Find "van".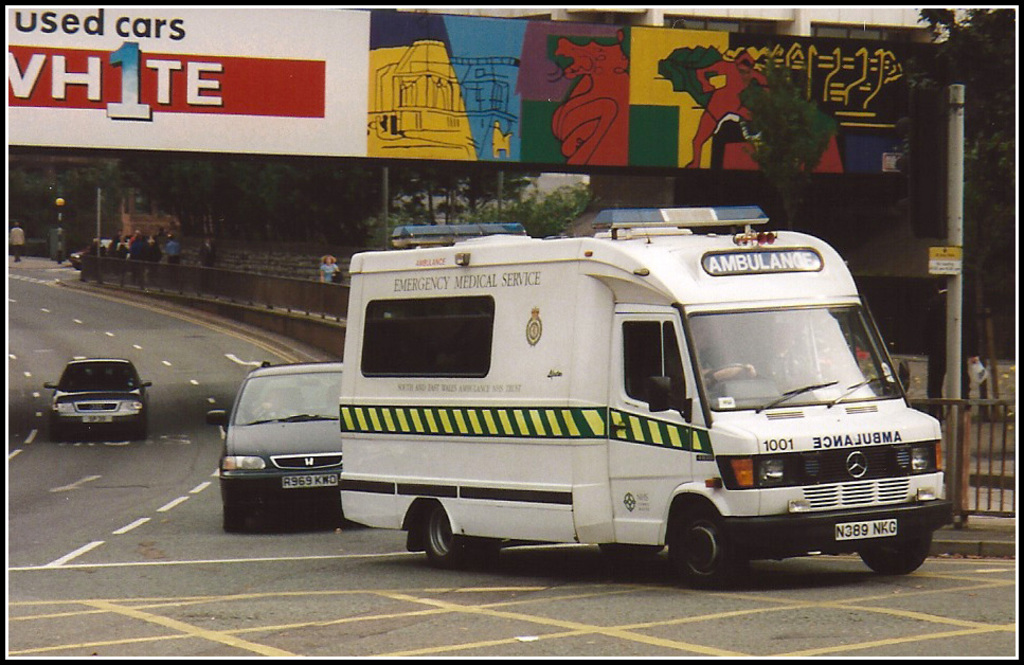
333, 200, 956, 592.
